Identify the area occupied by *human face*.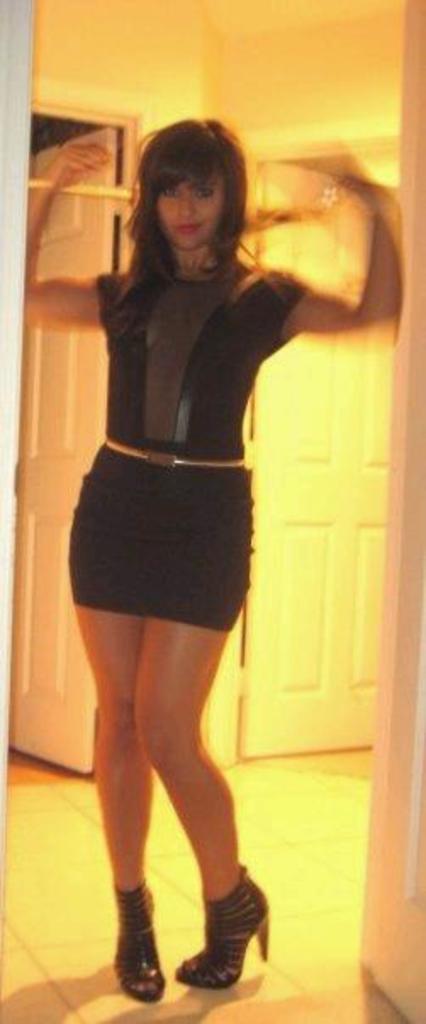
Area: crop(151, 163, 227, 253).
